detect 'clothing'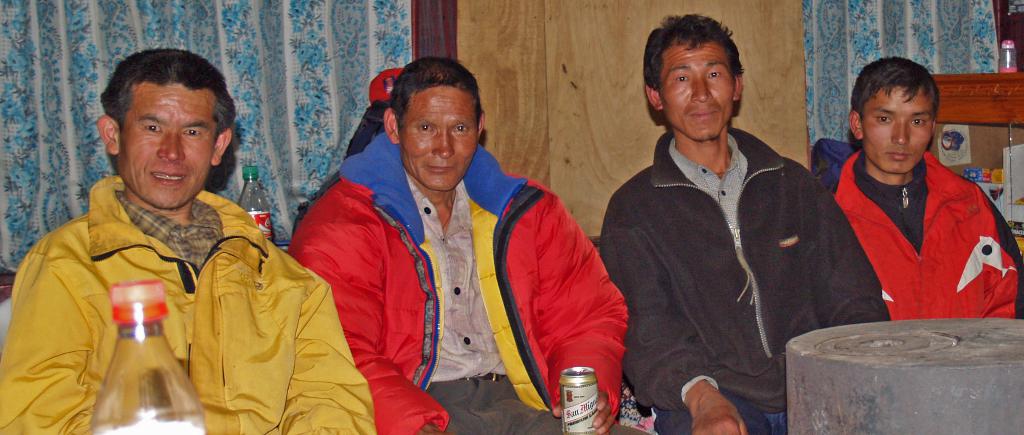
[602, 71, 857, 429]
